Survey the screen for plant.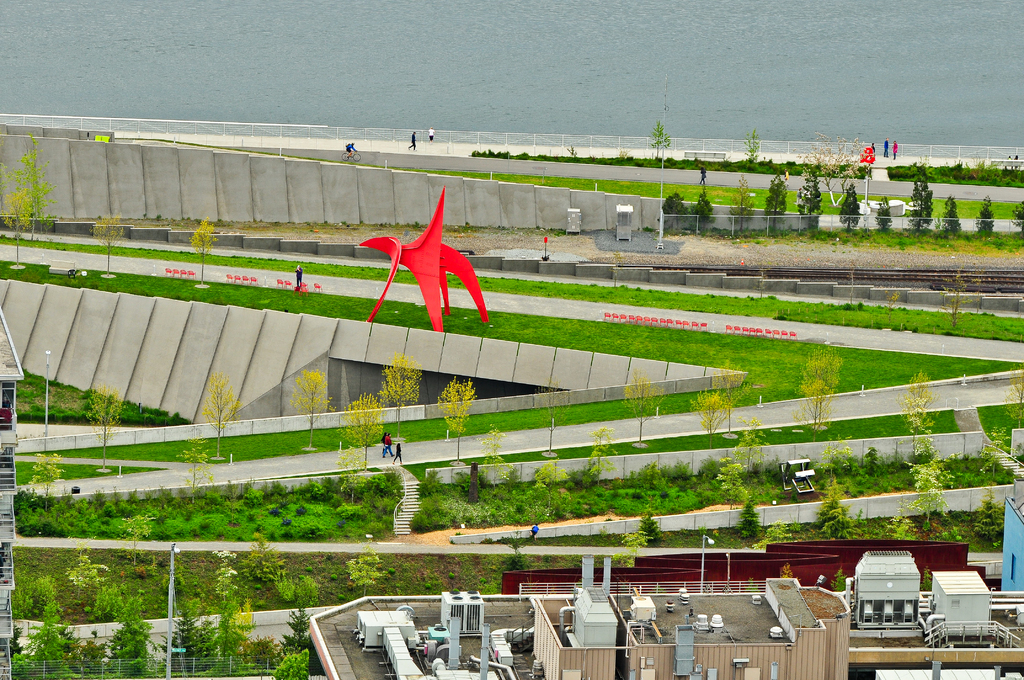
Survey found: (x1=912, y1=432, x2=948, y2=534).
